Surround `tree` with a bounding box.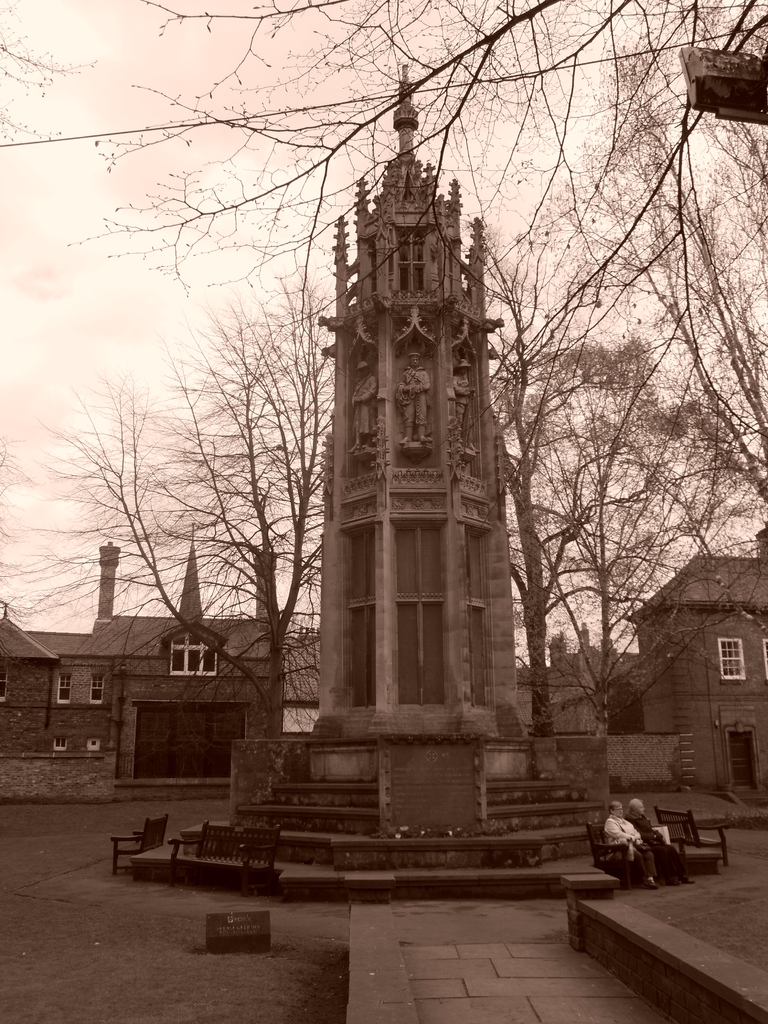
crop(139, 0, 767, 346).
